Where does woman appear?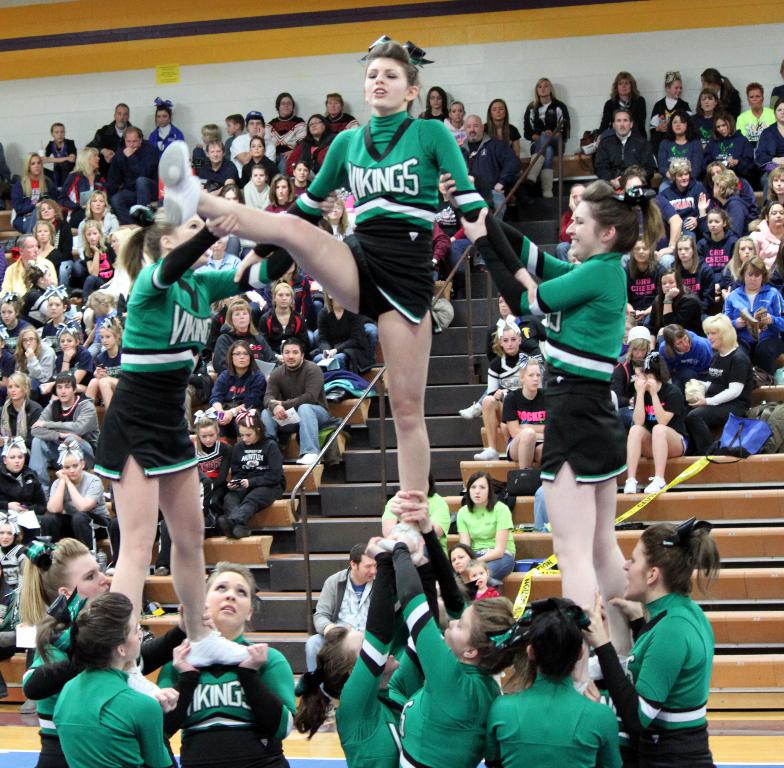
Appears at 658:234:715:319.
